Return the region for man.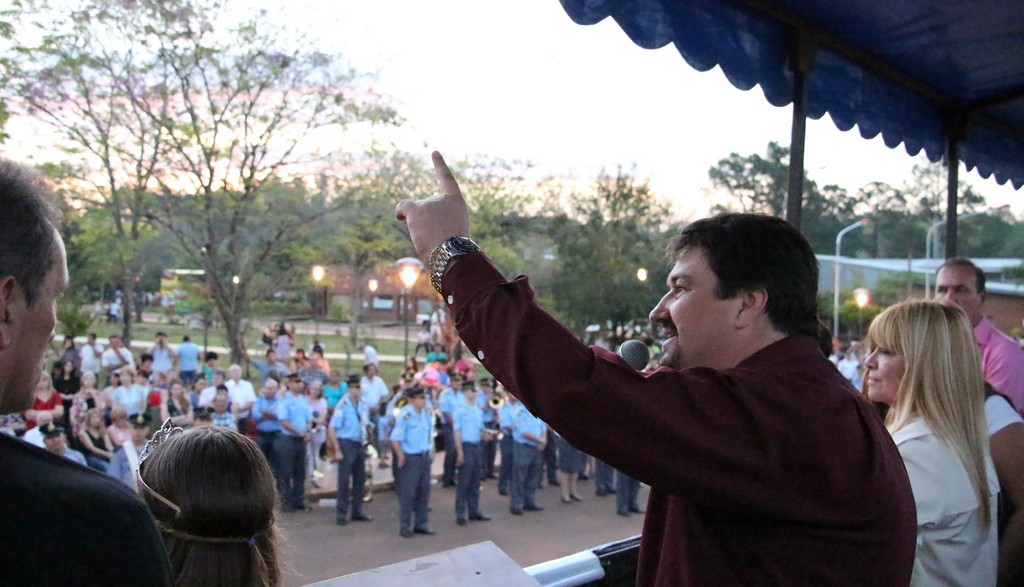
89/328/133/372.
